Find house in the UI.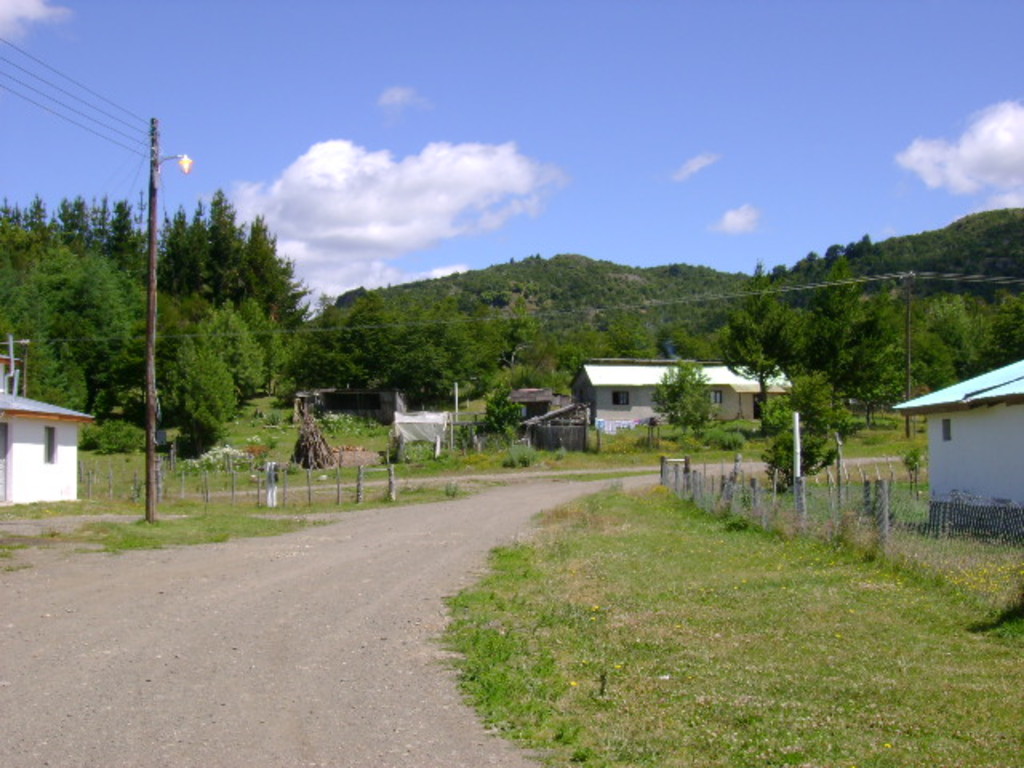
UI element at select_region(496, 384, 576, 442).
